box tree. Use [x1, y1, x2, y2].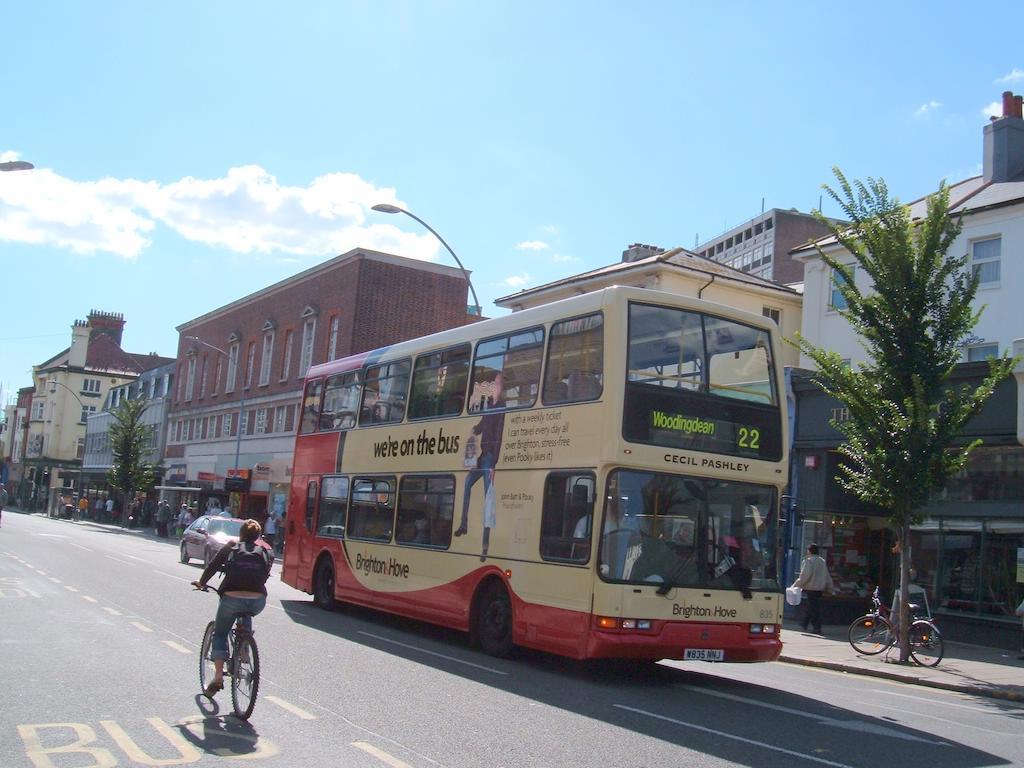
[104, 392, 162, 529].
